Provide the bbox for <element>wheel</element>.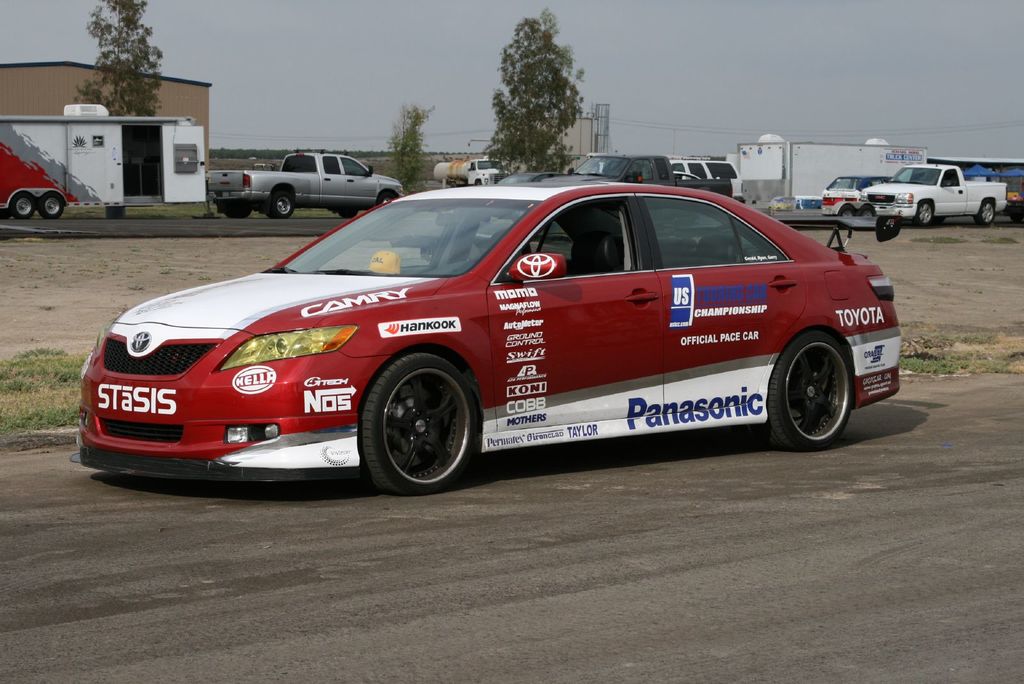
bbox=(841, 200, 876, 218).
